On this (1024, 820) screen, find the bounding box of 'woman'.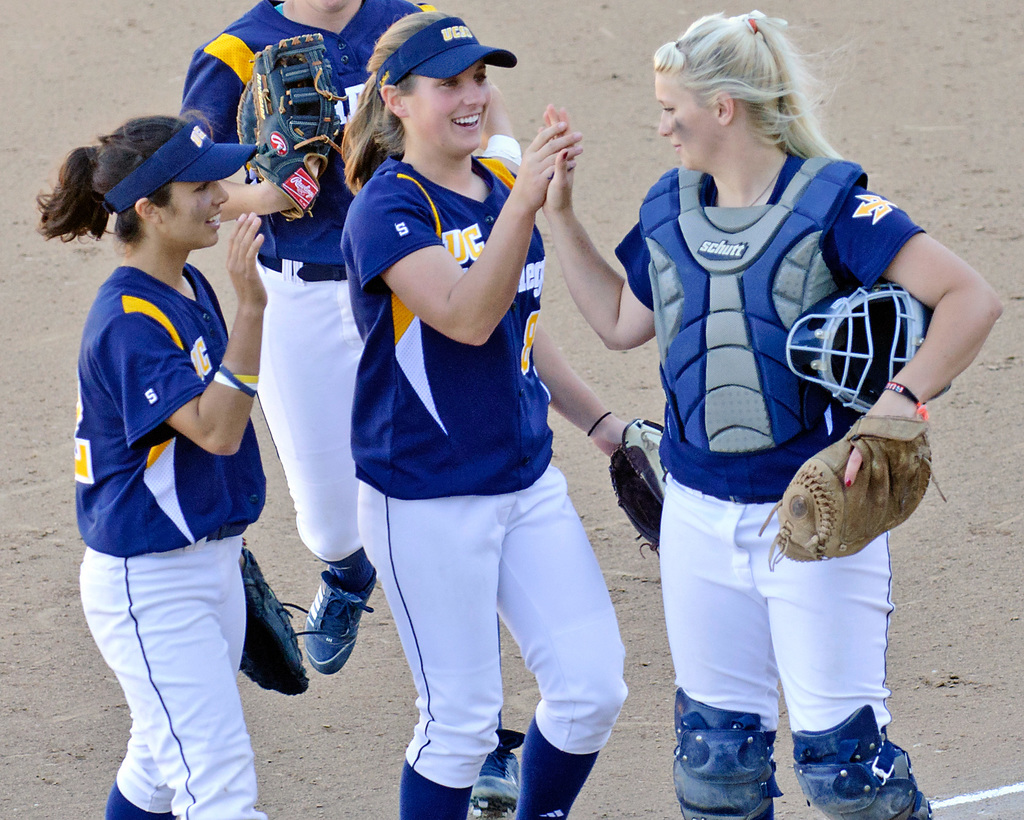
Bounding box: select_region(344, 15, 630, 819).
